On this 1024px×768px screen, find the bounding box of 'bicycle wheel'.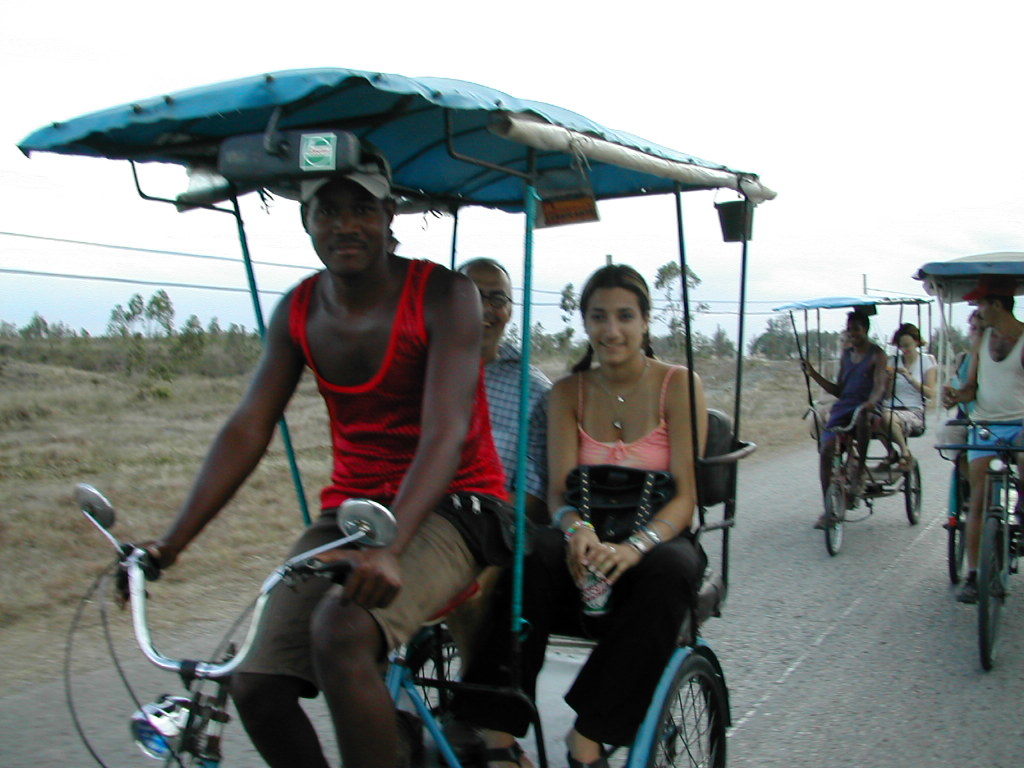
Bounding box: 644,655,727,767.
